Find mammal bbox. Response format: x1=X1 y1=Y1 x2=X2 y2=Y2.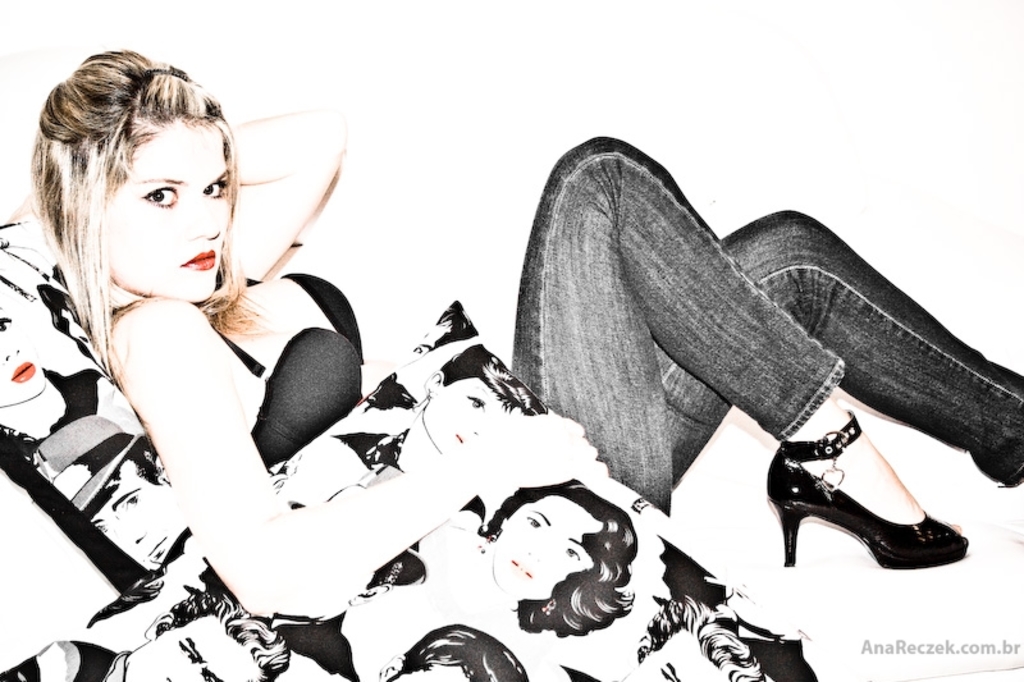
x1=29 y1=408 x2=192 y2=572.
